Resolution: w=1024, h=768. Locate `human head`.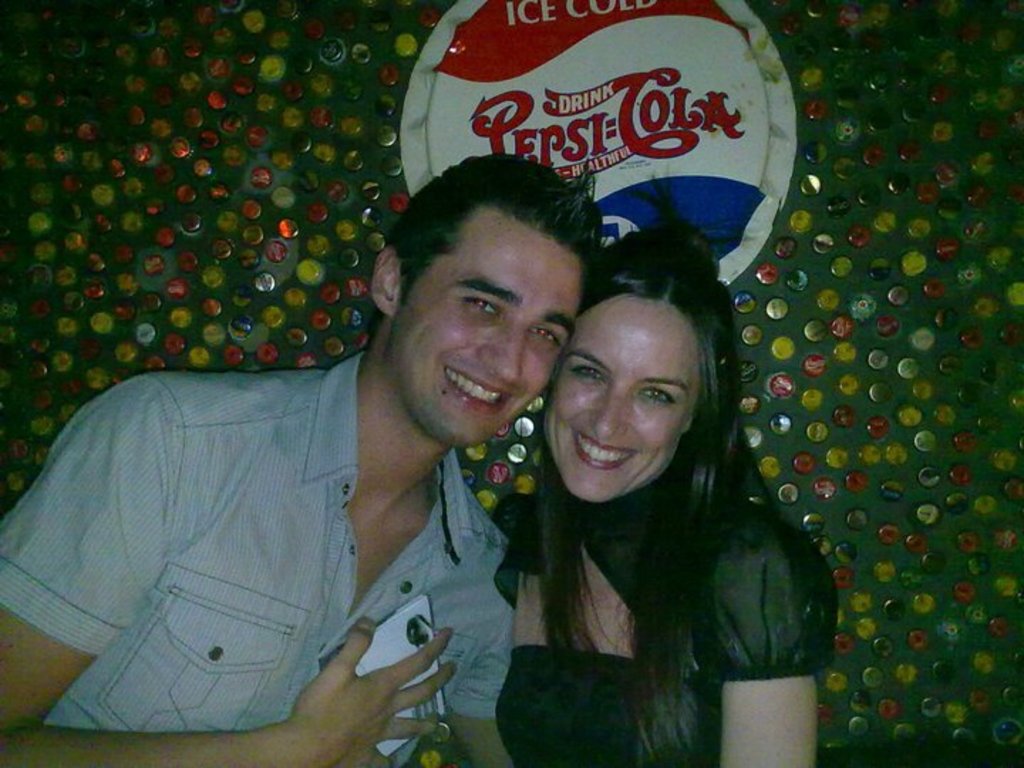
371, 154, 600, 455.
